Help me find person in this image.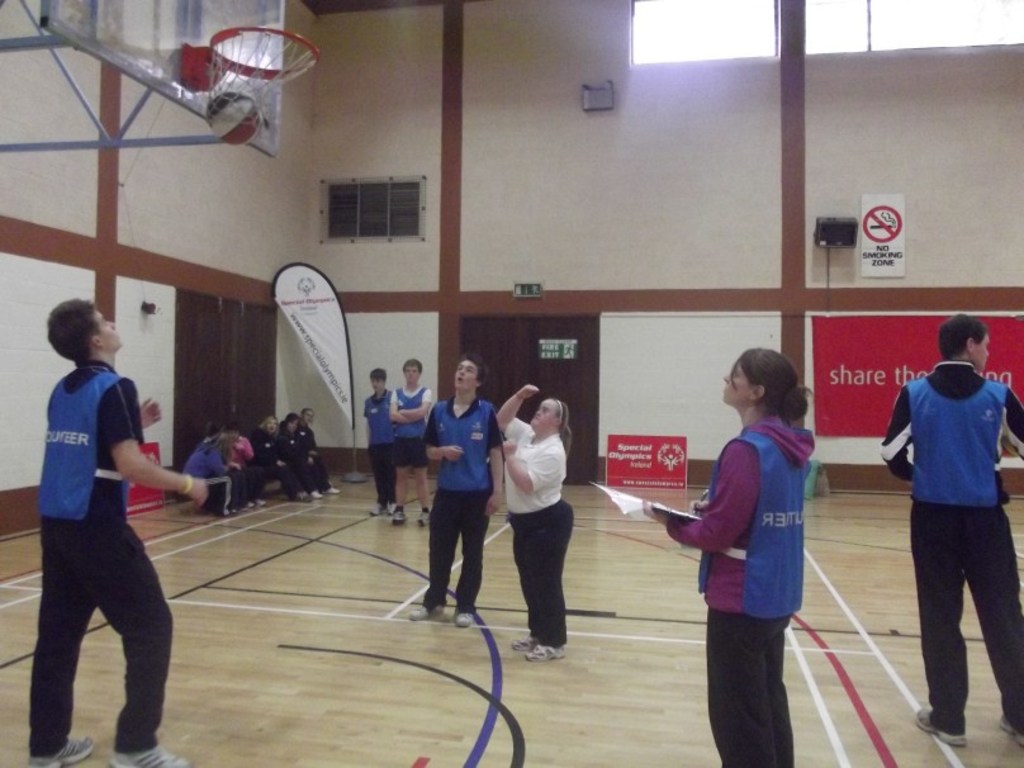
Found it: box(360, 352, 416, 522).
